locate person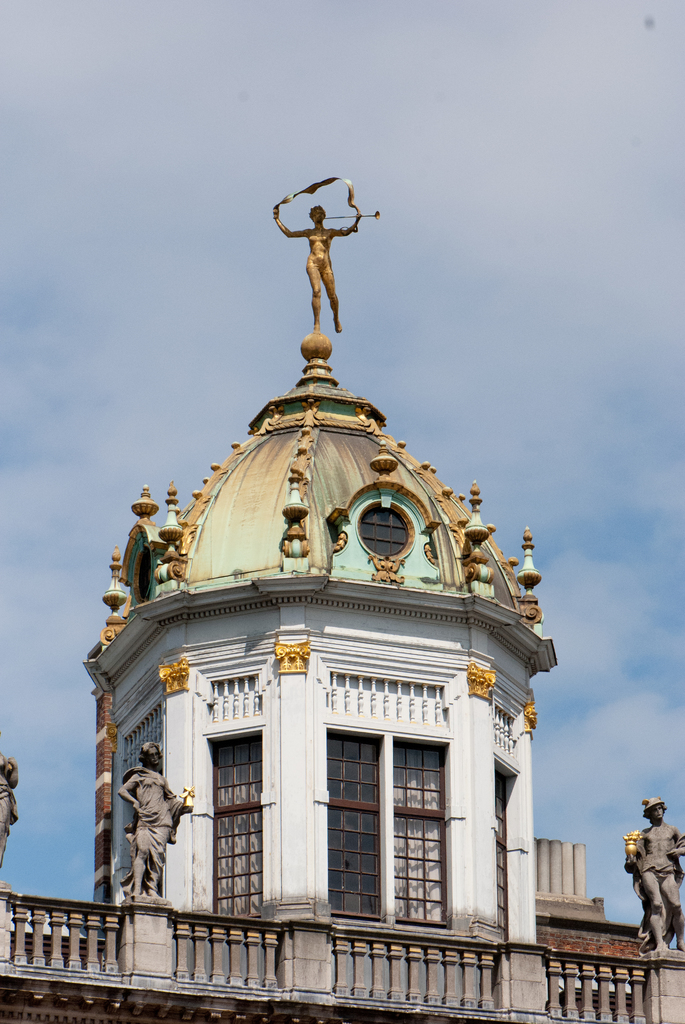
[632, 791, 684, 959]
